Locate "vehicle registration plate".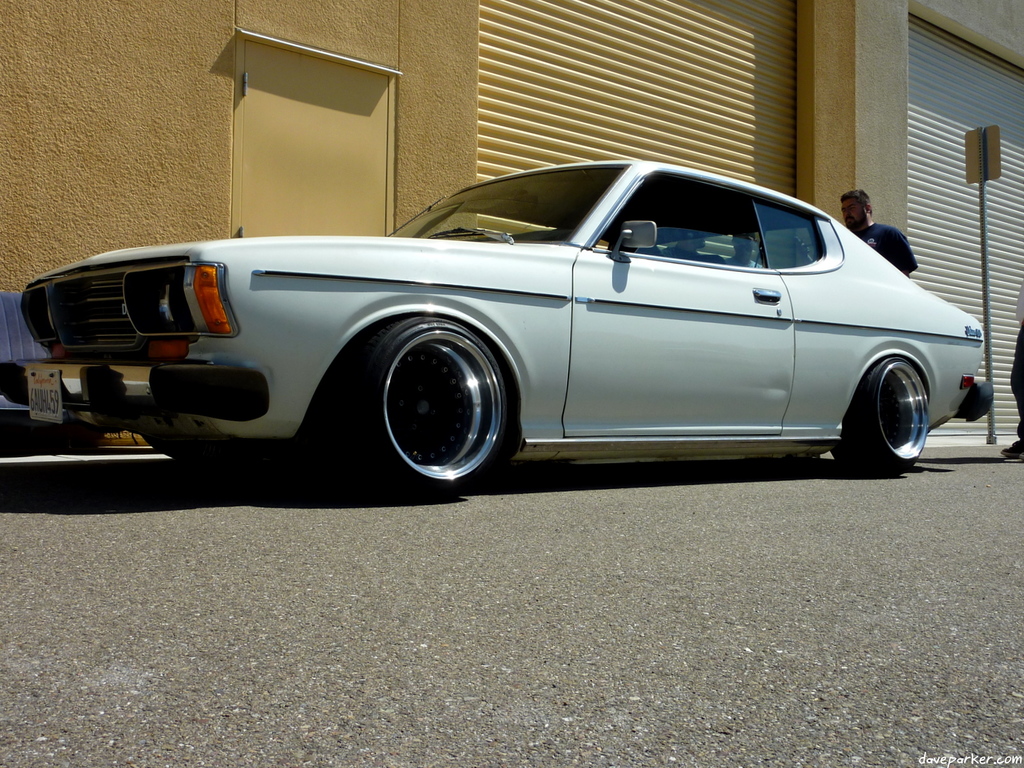
Bounding box: bbox=(28, 371, 60, 421).
